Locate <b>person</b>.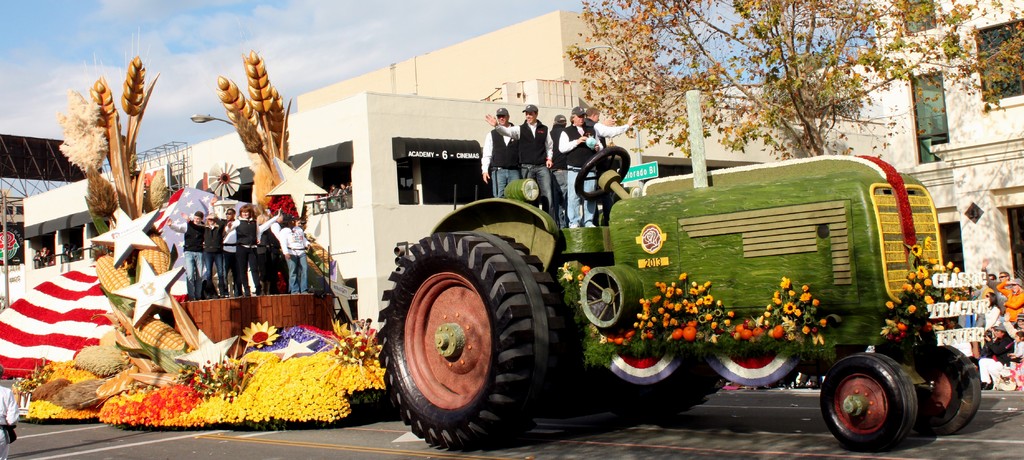
Bounding box: rect(274, 213, 312, 294).
